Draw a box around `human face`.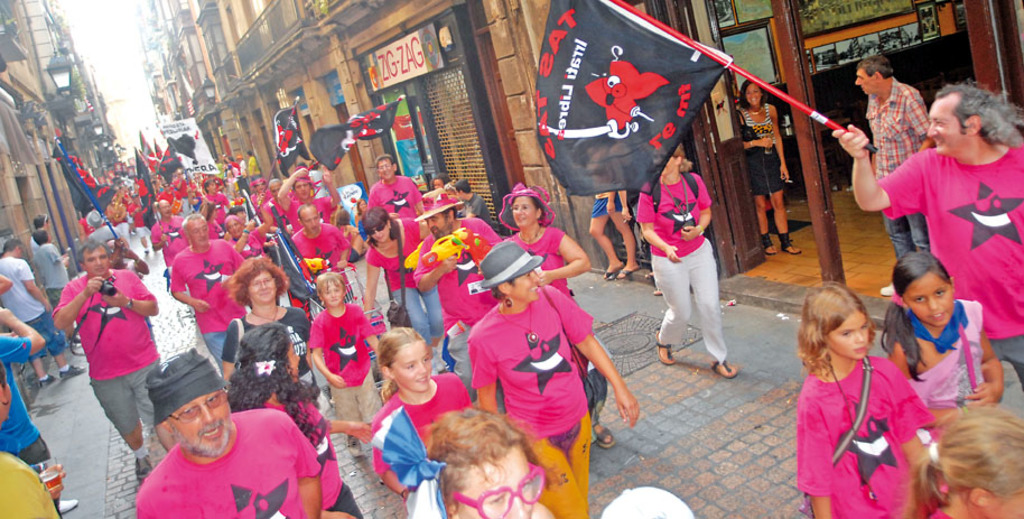
bbox=(651, 145, 678, 176).
